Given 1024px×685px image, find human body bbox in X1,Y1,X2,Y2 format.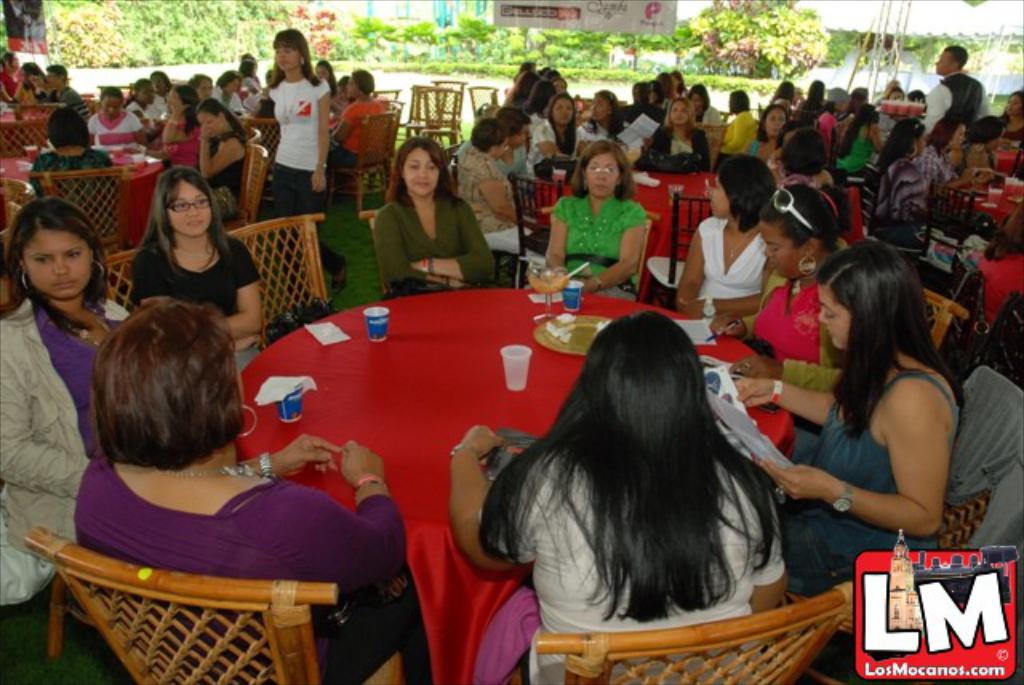
16,62,42,98.
